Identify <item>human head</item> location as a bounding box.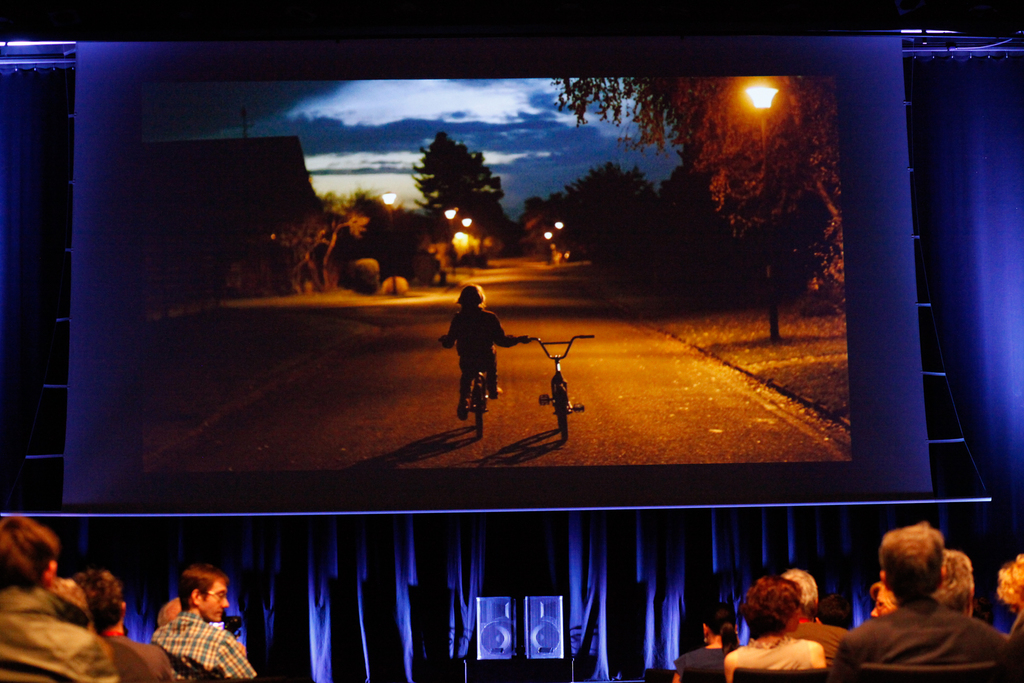
bbox=[870, 570, 897, 612].
